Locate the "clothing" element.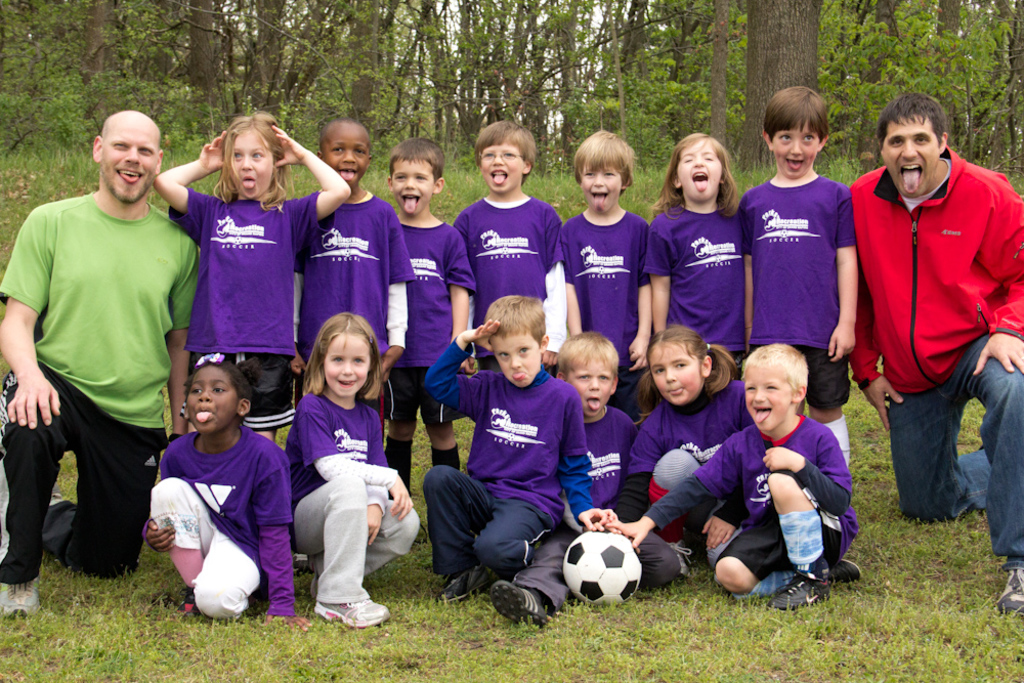
Element bbox: [378,214,475,422].
